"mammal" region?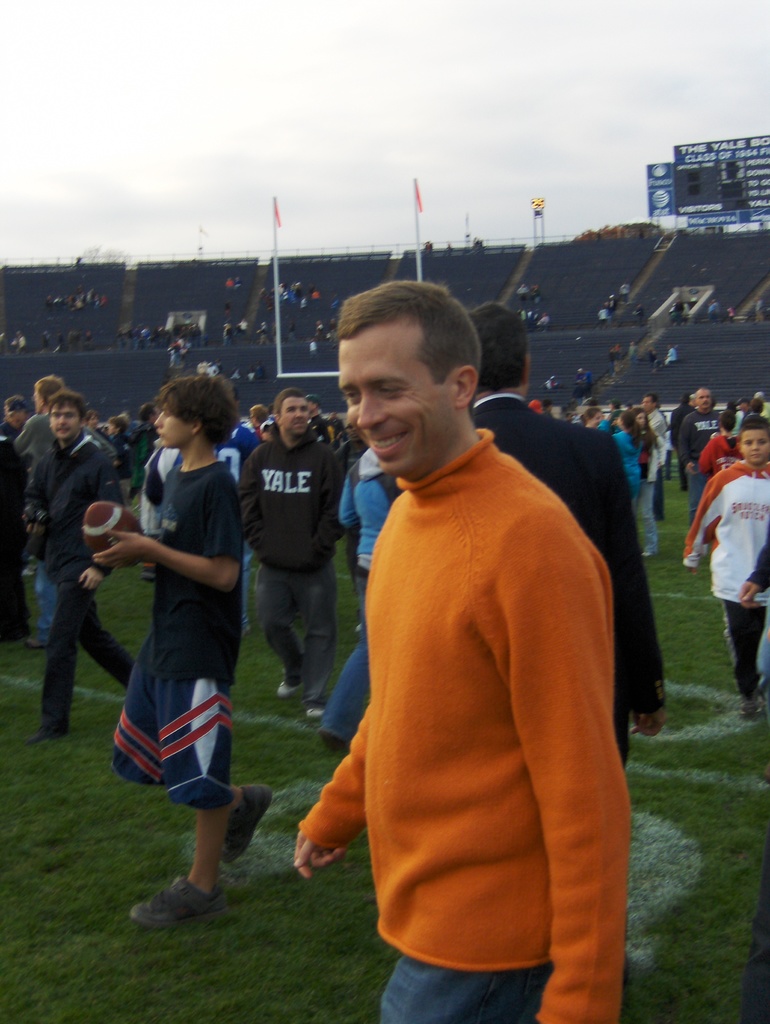
bbox(0, 331, 6, 345)
